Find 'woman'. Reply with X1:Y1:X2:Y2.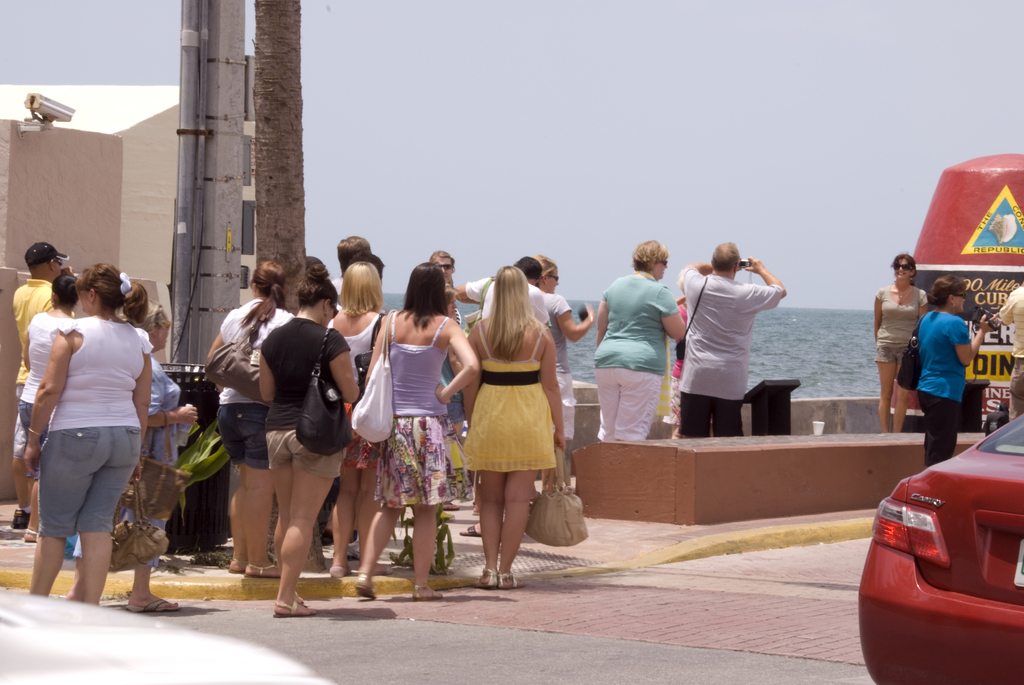
913:273:1003:471.
